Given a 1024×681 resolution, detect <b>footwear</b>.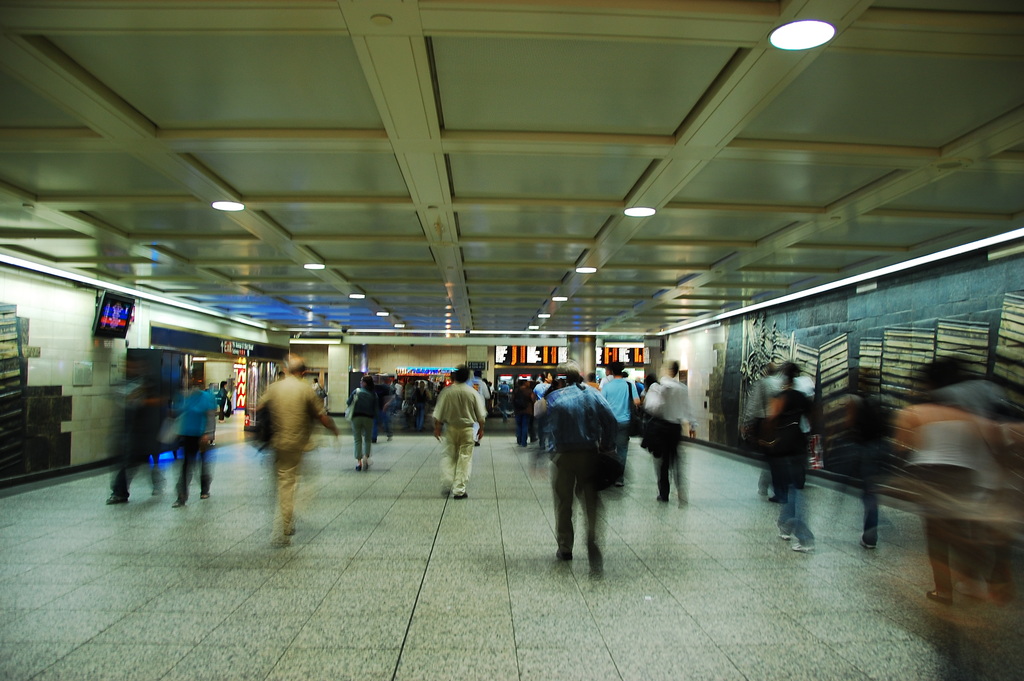
(354, 464, 362, 473).
